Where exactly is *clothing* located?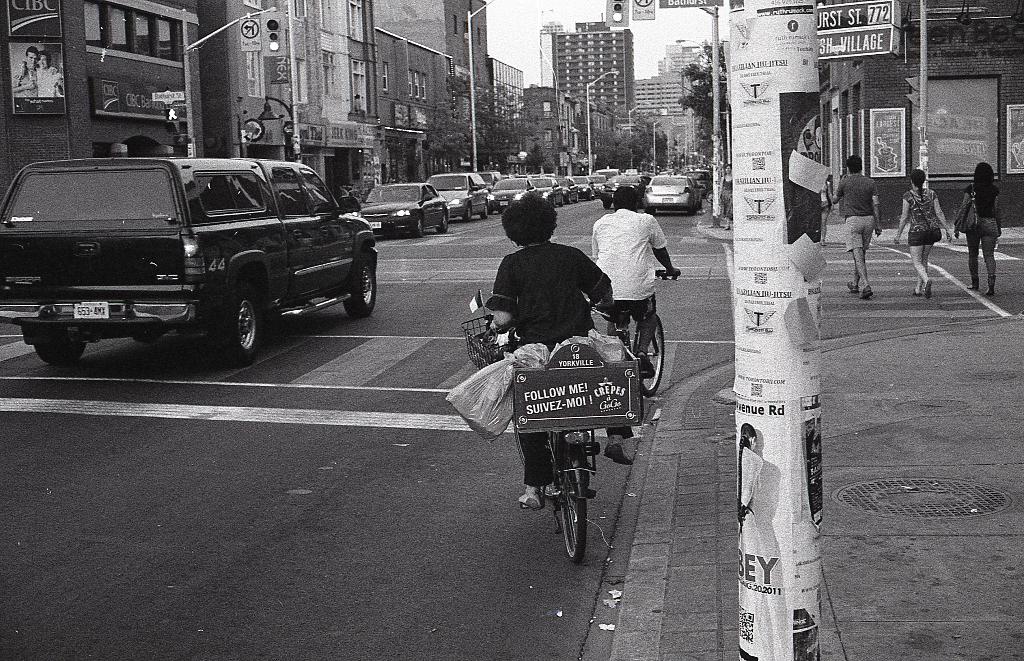
Its bounding box is [967,173,998,242].
